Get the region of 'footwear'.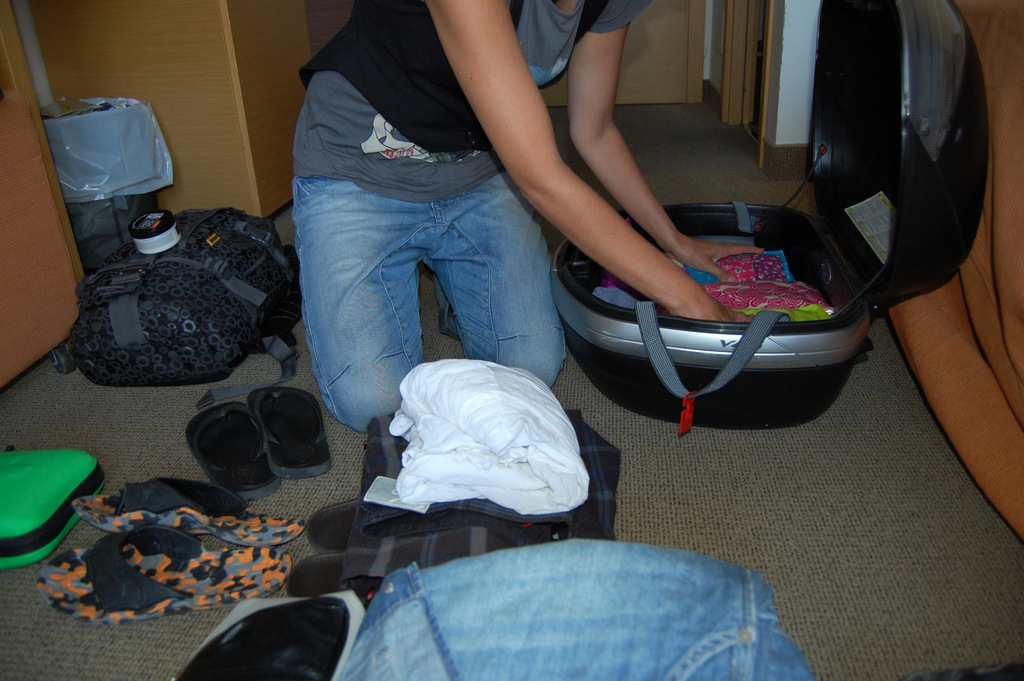
x1=281, y1=495, x2=358, y2=595.
